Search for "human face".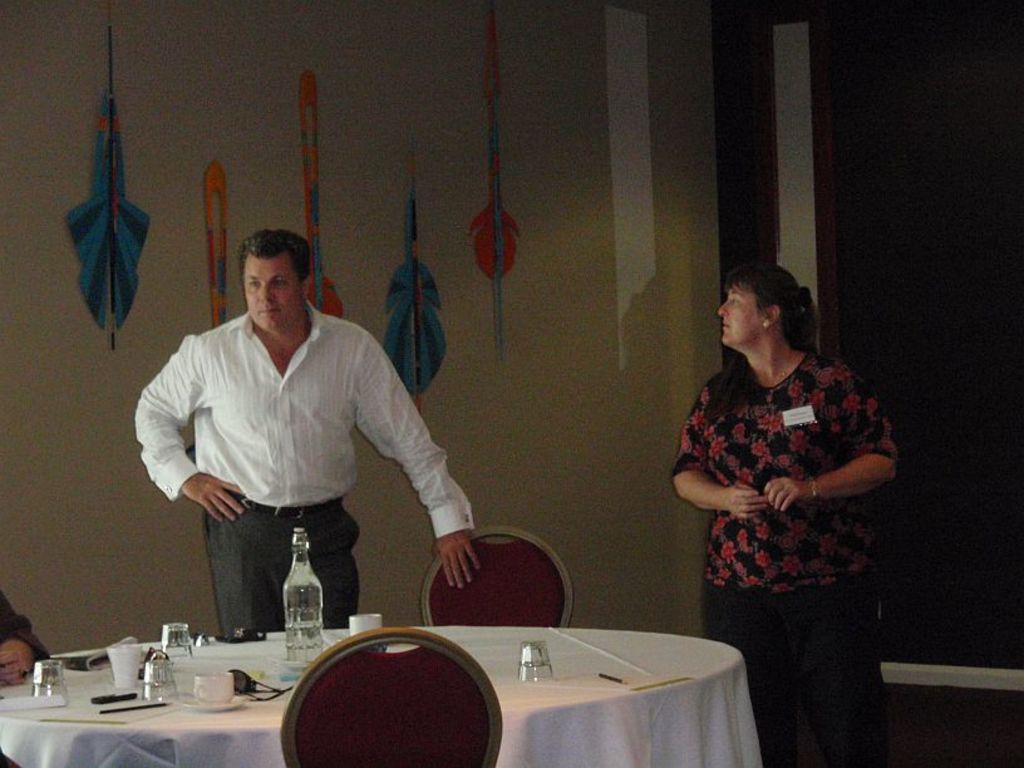
Found at [left=717, top=281, right=760, bottom=343].
